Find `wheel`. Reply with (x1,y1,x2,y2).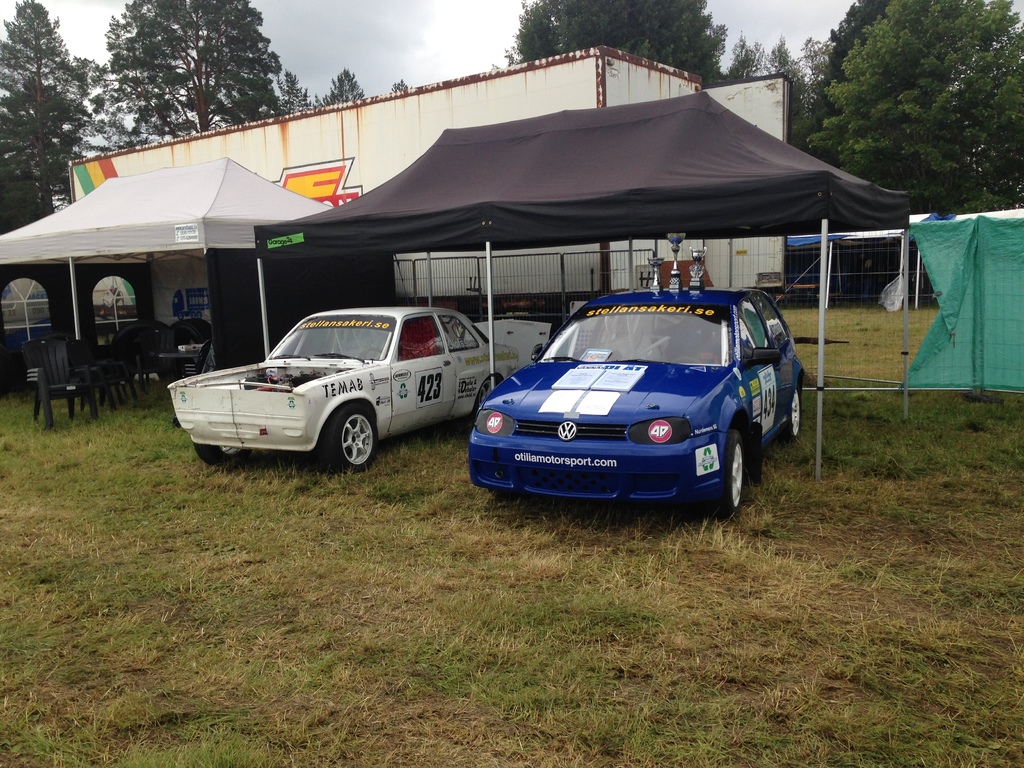
(708,424,744,515).
